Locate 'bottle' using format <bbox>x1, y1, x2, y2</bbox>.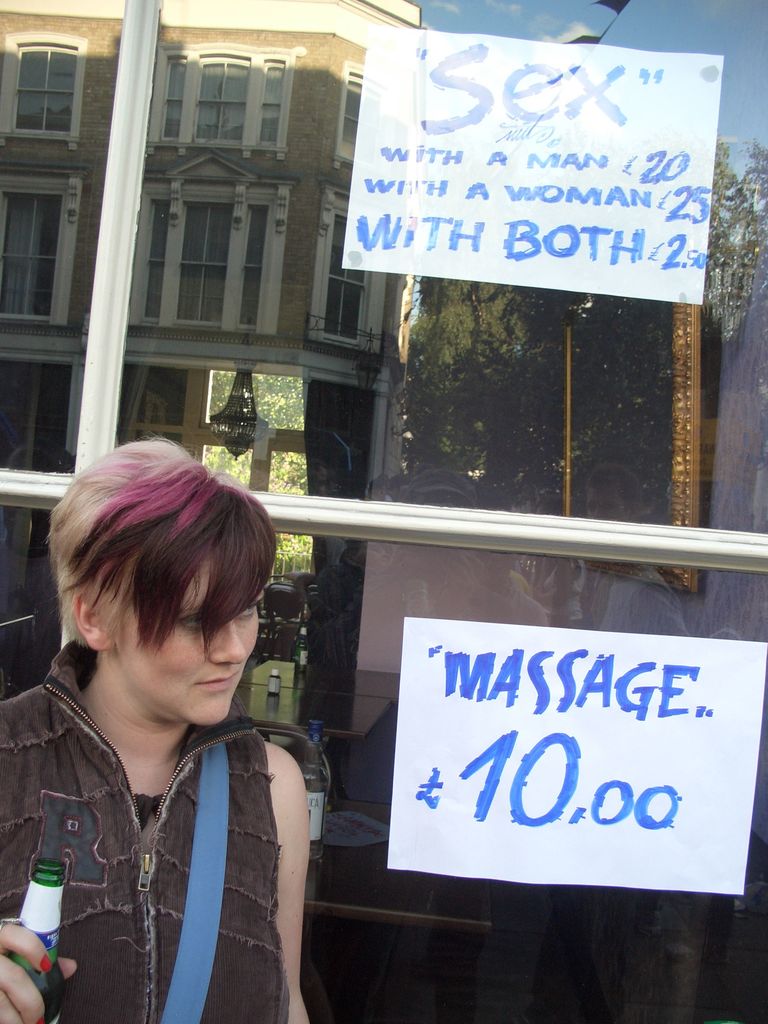
<bbox>266, 671, 282, 700</bbox>.
